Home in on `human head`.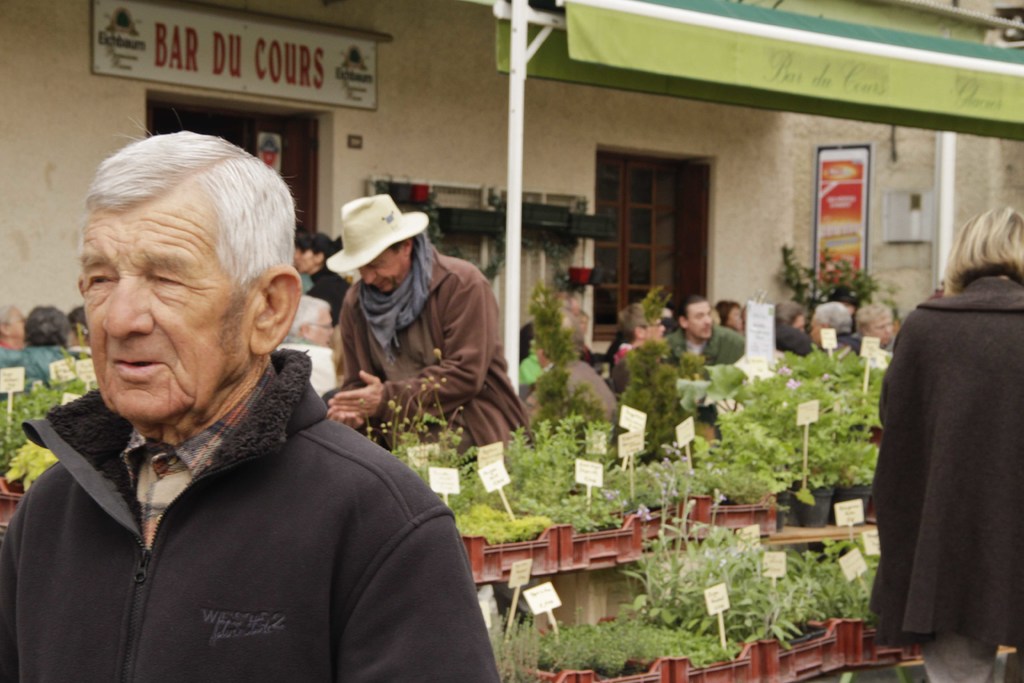
Homed in at box(0, 300, 30, 344).
